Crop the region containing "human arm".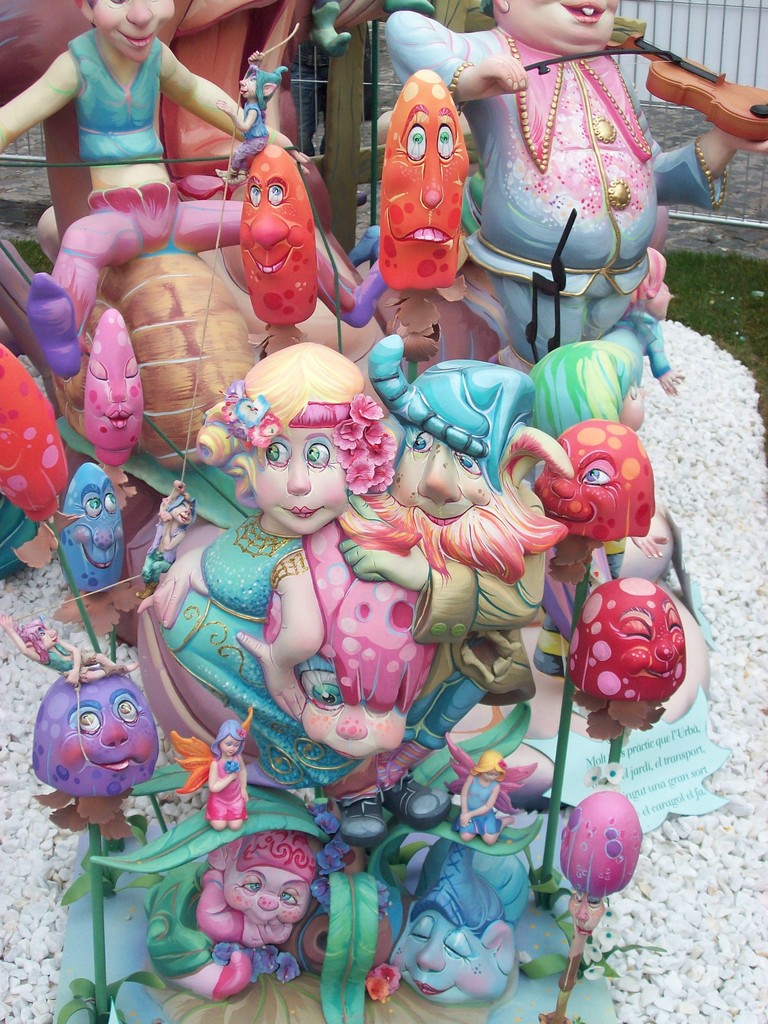
Crop region: rect(373, 9, 537, 108).
